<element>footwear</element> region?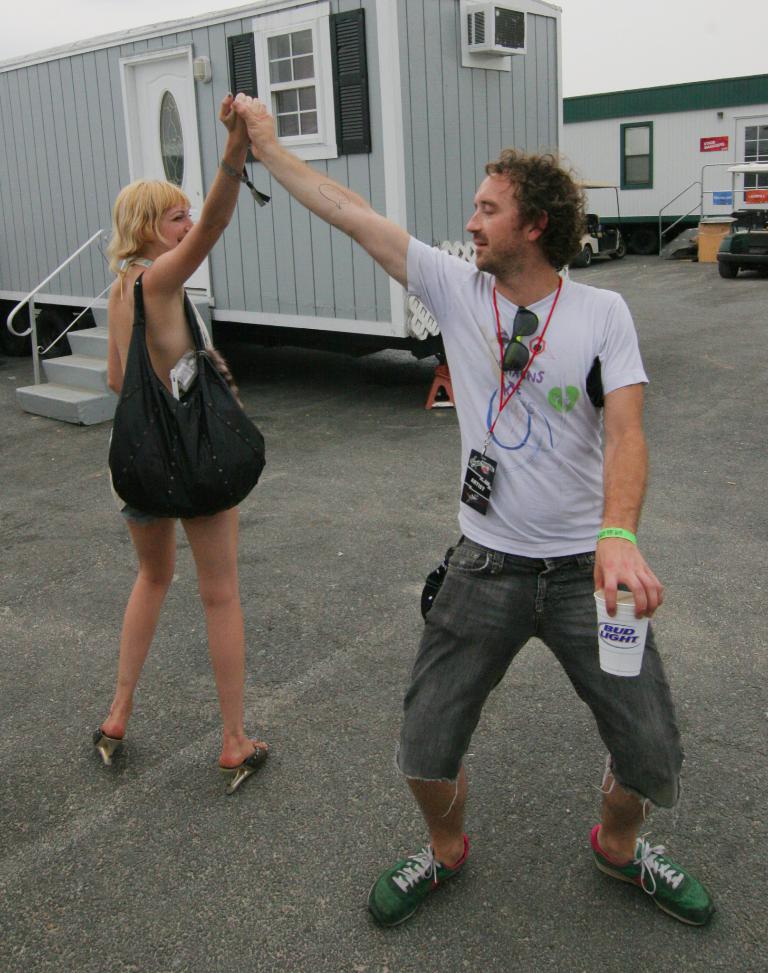
215,750,270,797
